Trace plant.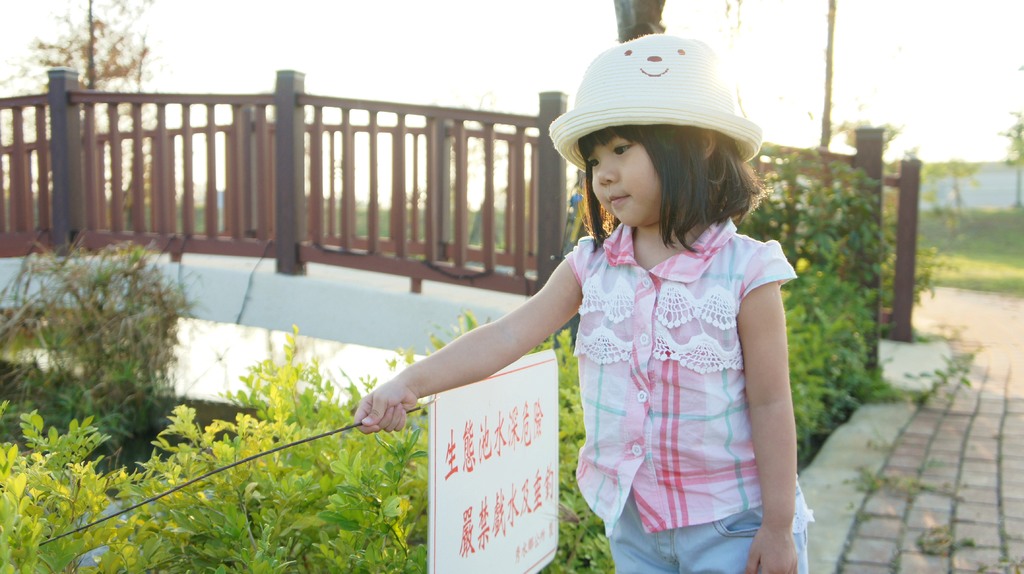
Traced to [x1=5, y1=237, x2=199, y2=470].
